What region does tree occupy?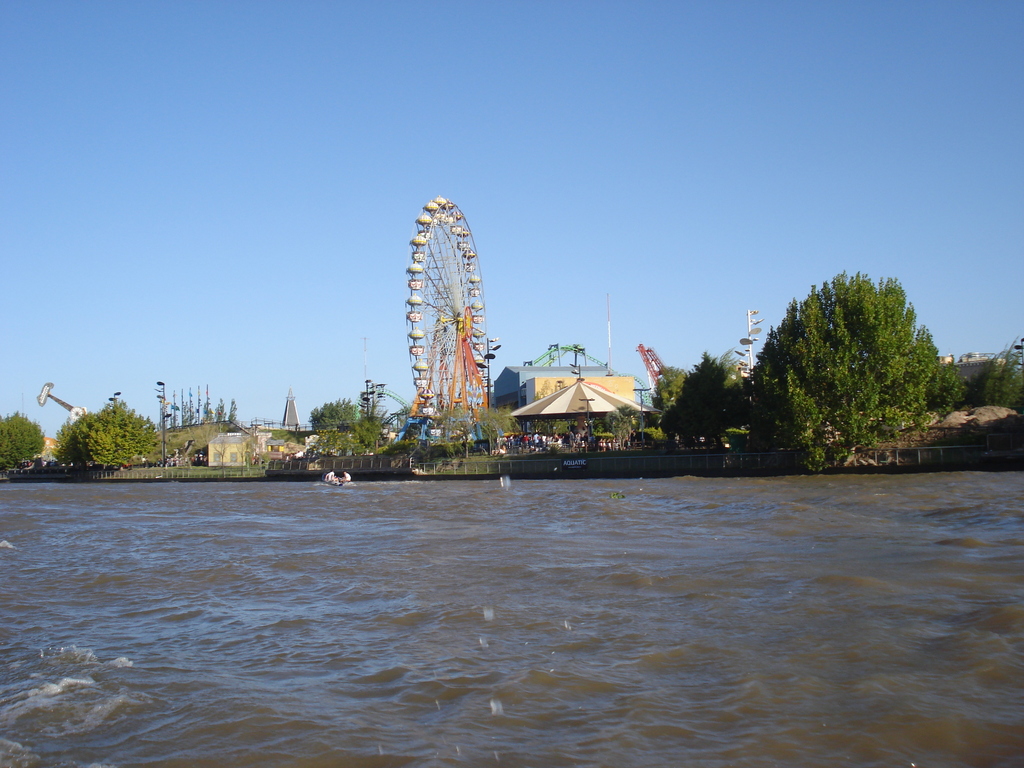
(left=732, top=261, right=945, bottom=462).
